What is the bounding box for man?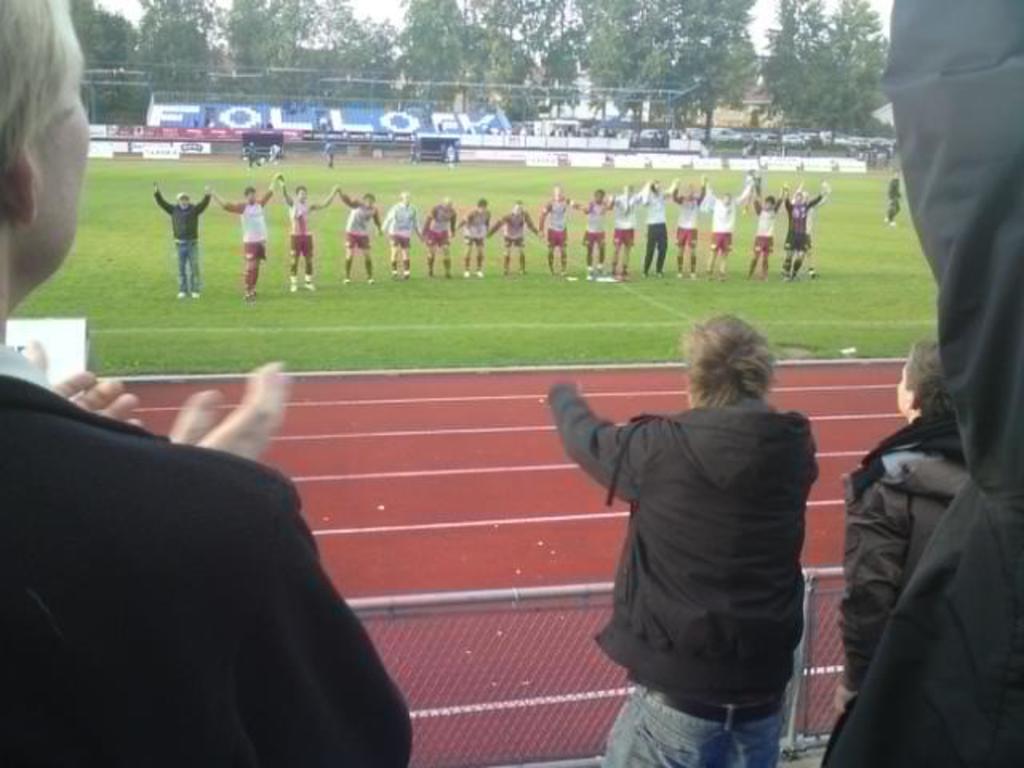
(547,328,851,749).
